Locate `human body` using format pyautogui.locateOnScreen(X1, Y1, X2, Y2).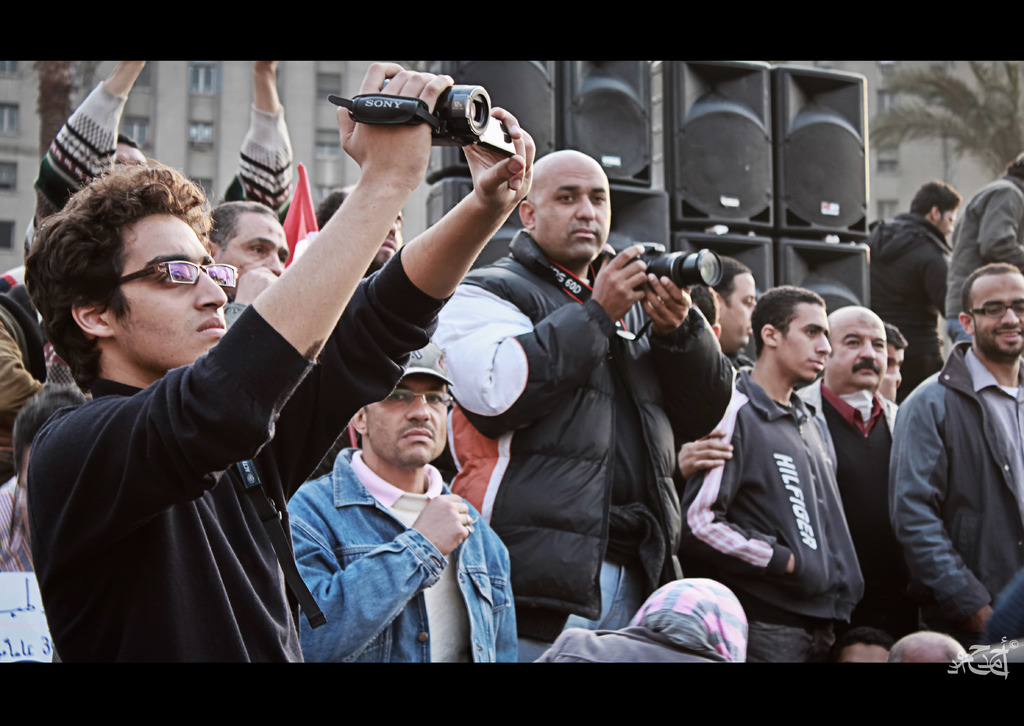
pyautogui.locateOnScreen(891, 340, 1023, 637).
